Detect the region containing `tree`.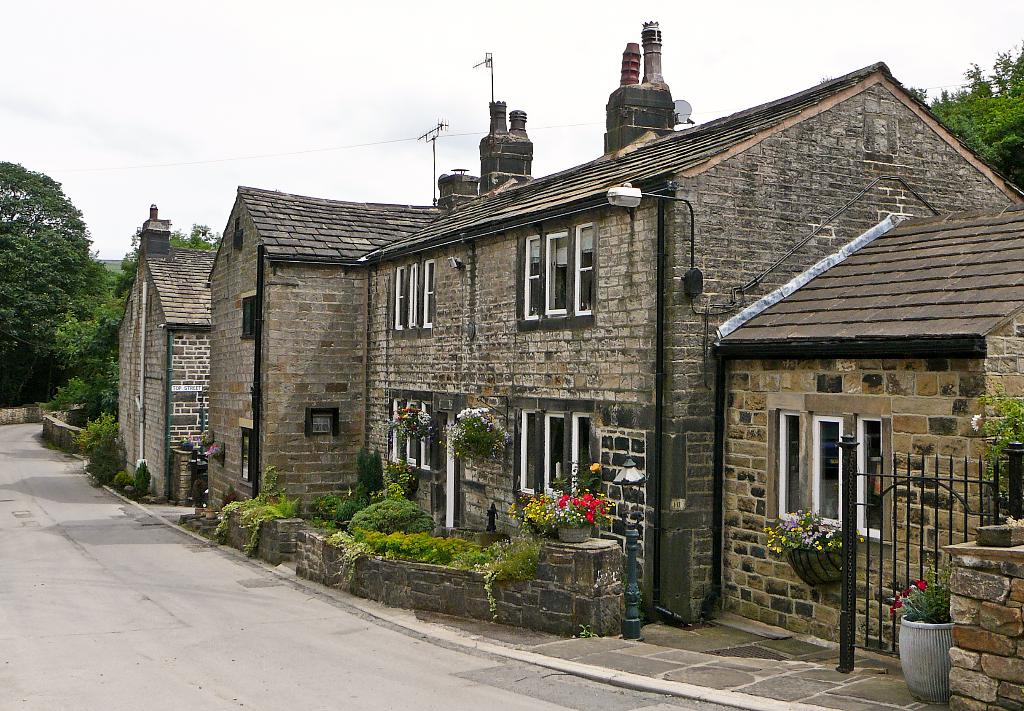
x1=95, y1=220, x2=234, y2=372.
